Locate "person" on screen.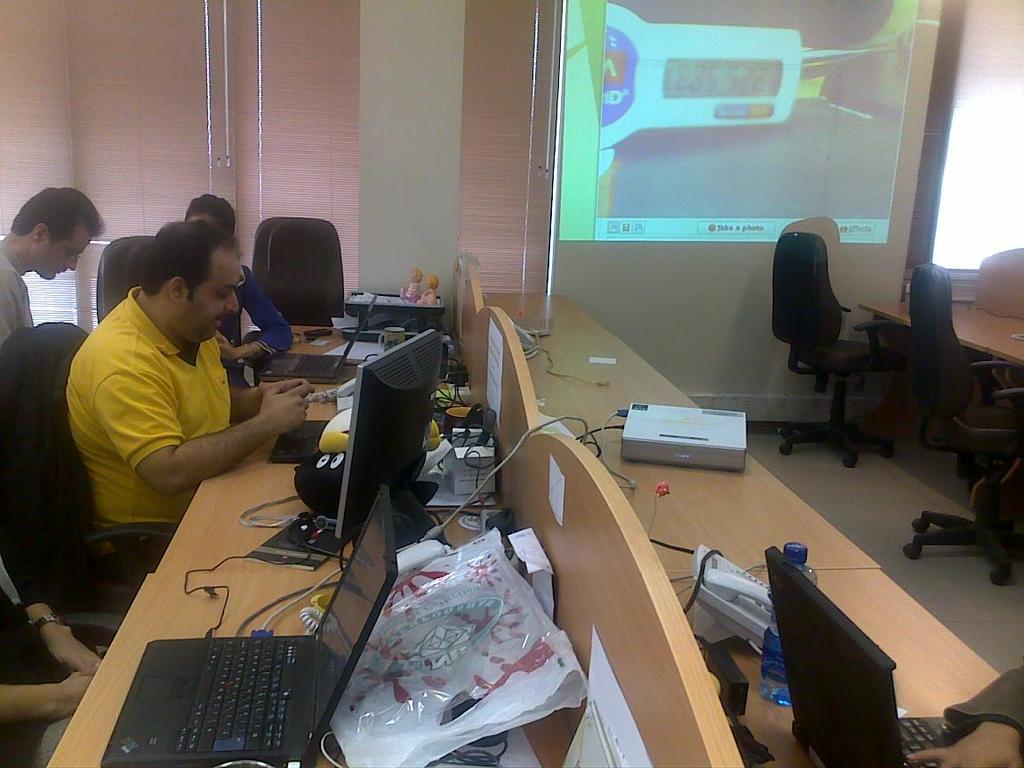
On screen at locate(0, 512, 130, 767).
